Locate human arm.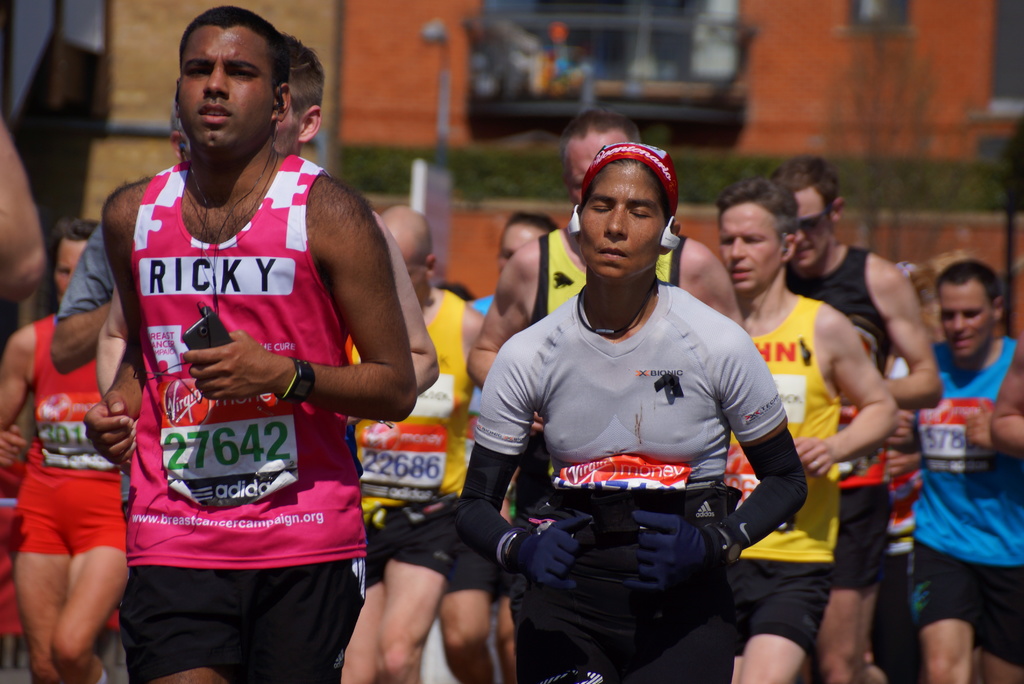
Bounding box: (x1=0, y1=327, x2=26, y2=420).
